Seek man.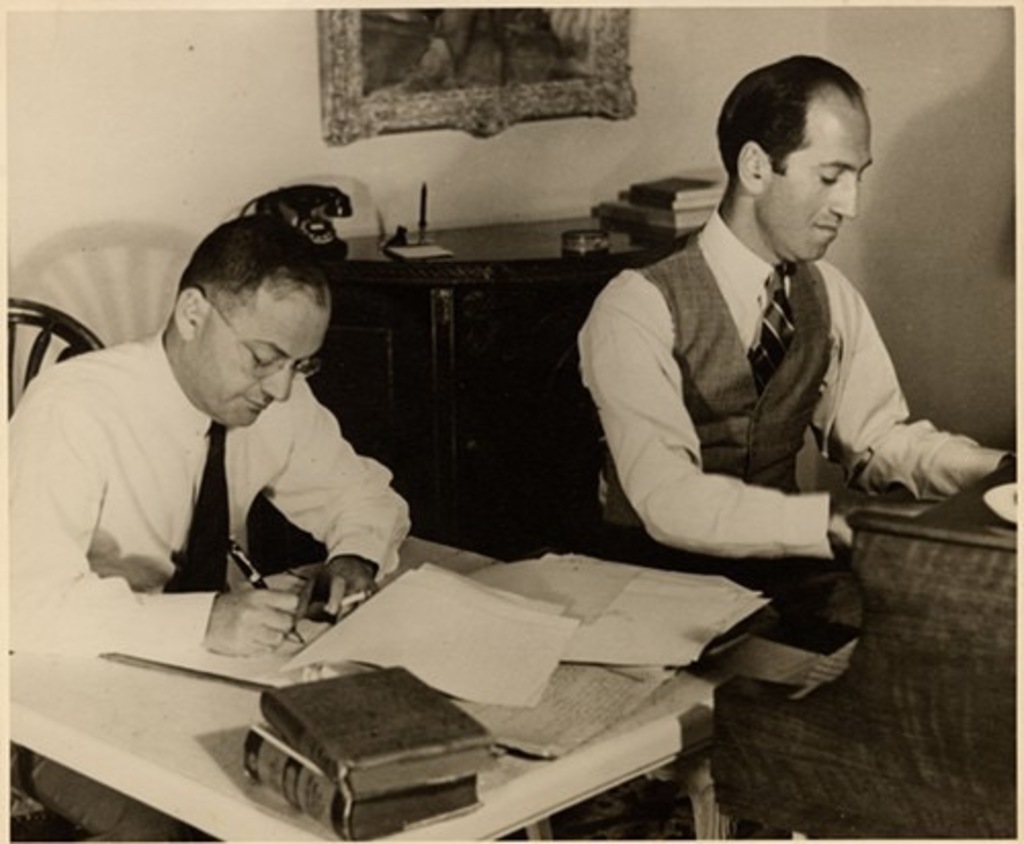
Rect(8, 211, 410, 842).
